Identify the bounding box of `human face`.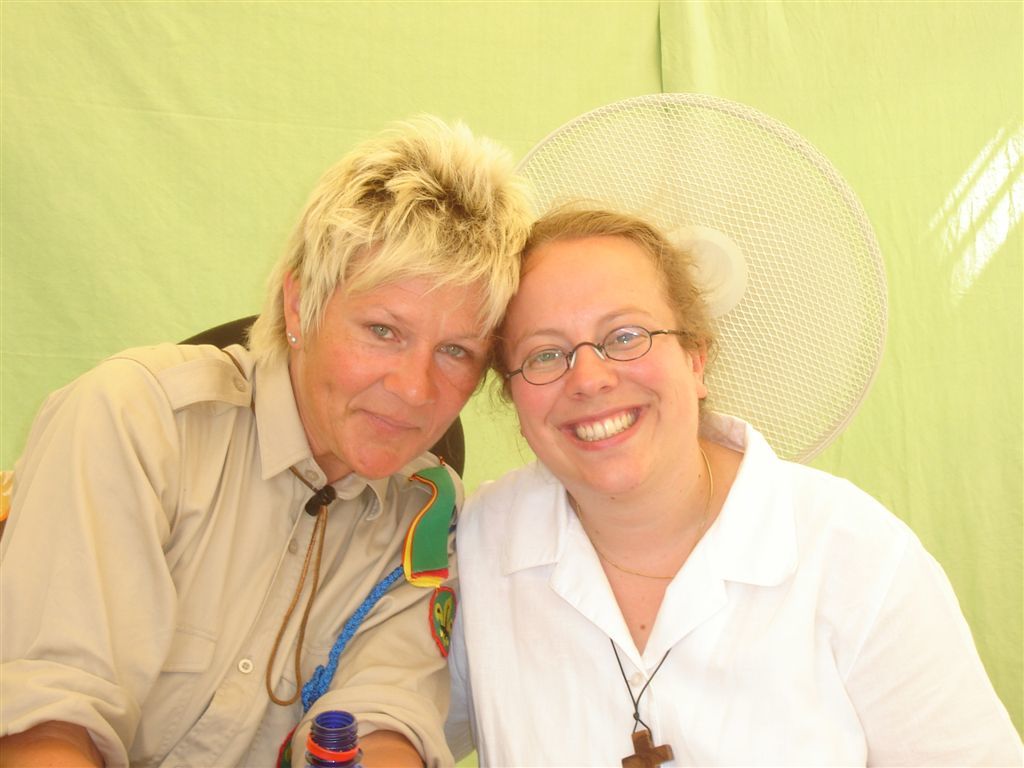
bbox(303, 237, 491, 475).
